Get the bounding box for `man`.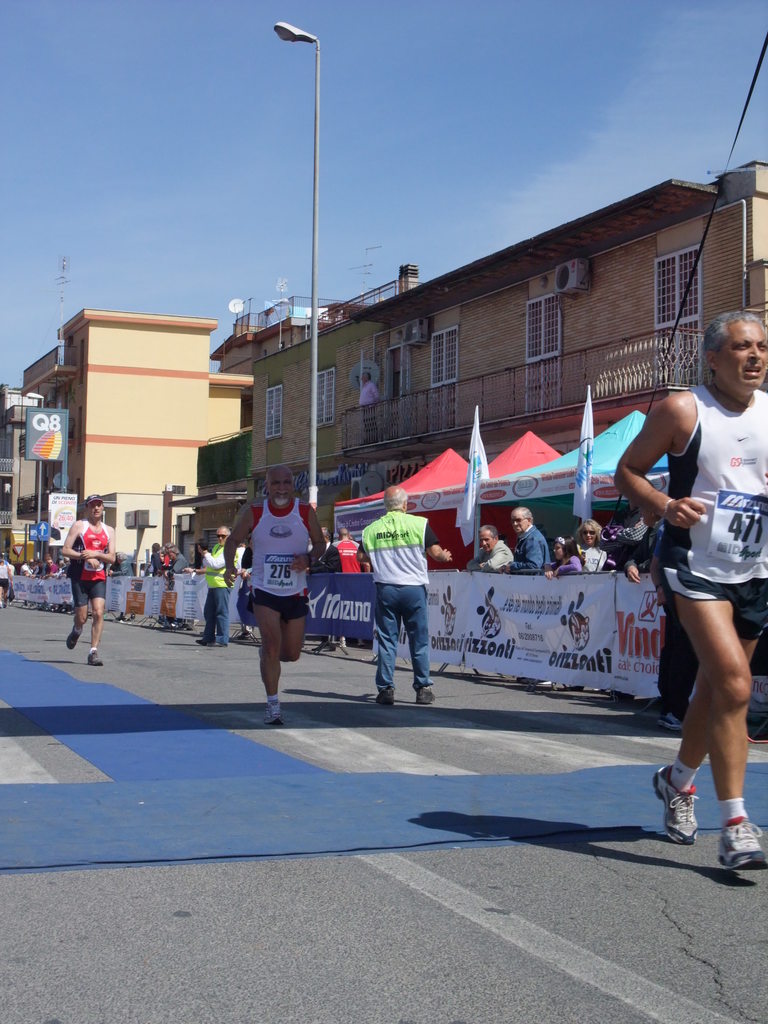
locate(59, 491, 115, 666).
